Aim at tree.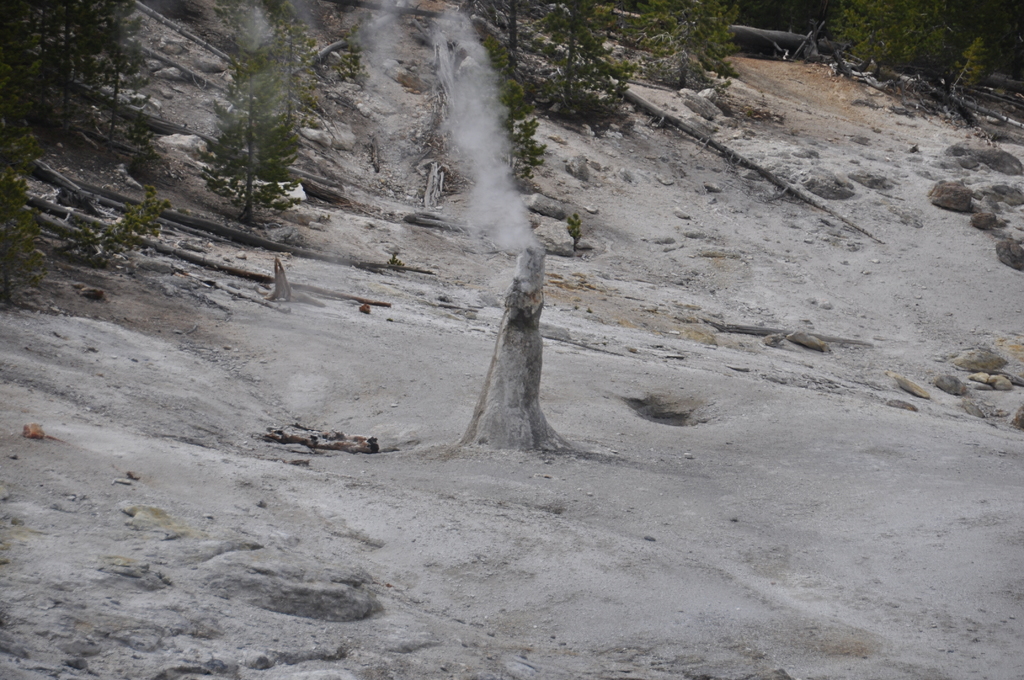
Aimed at (left=199, top=24, right=273, bottom=238).
